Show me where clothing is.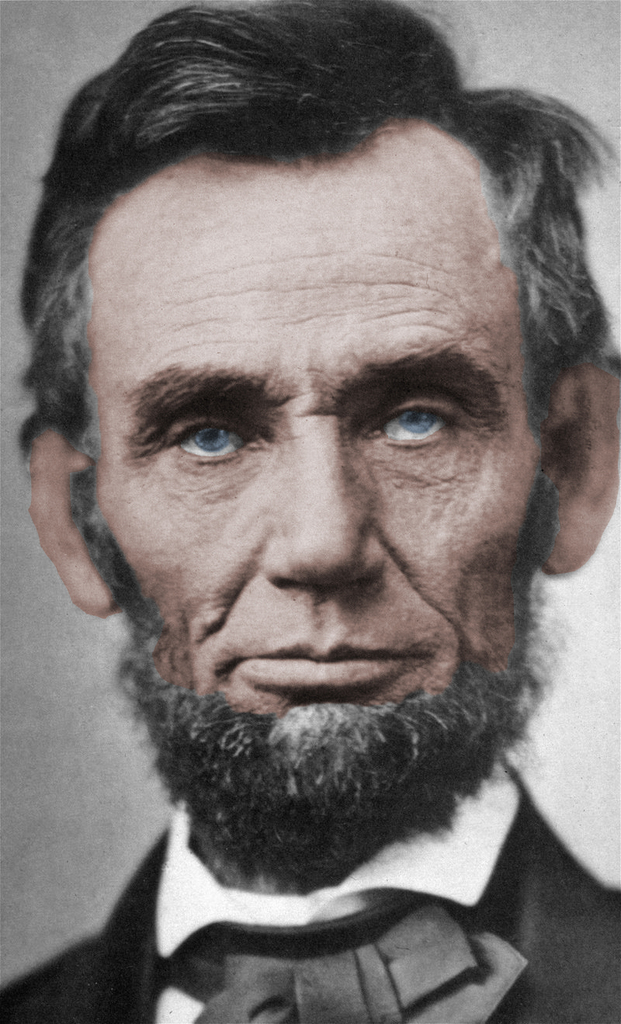
clothing is at left=12, top=817, right=620, bottom=1017.
